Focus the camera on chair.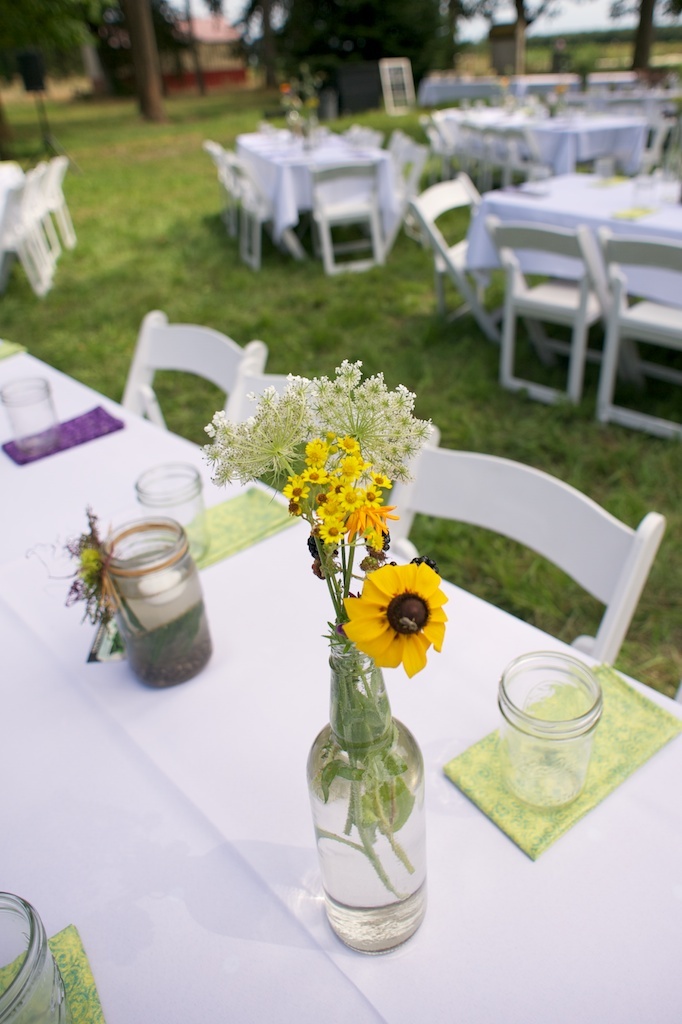
Focus region: 220, 359, 415, 541.
